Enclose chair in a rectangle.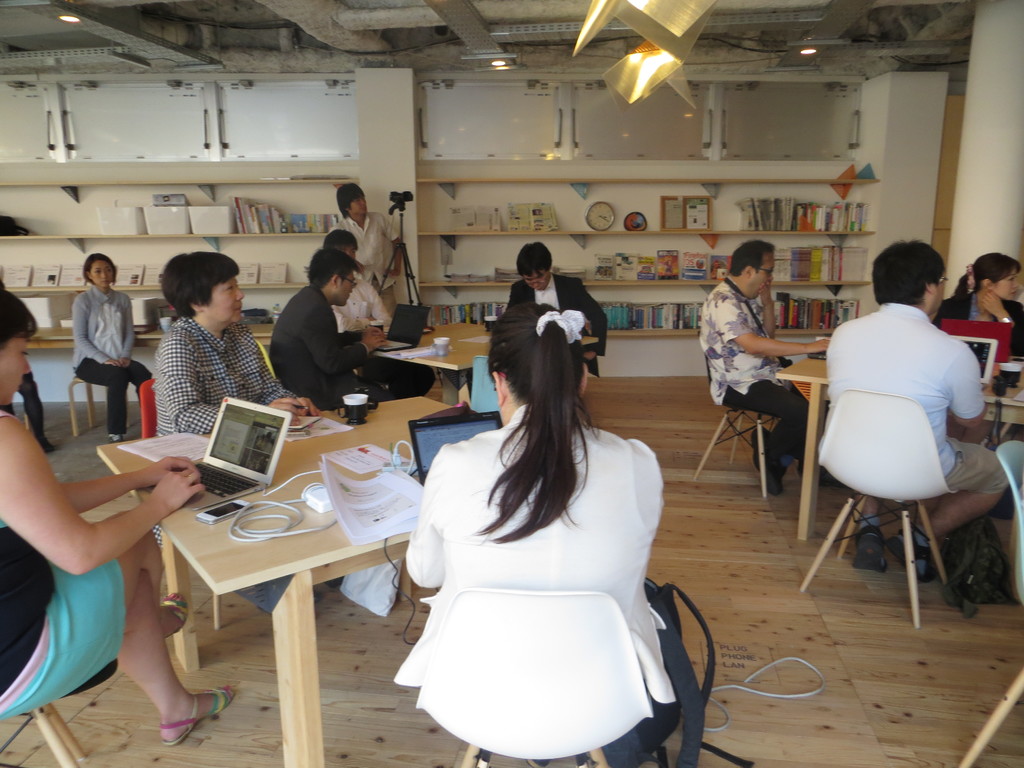
rect(959, 436, 1023, 767).
